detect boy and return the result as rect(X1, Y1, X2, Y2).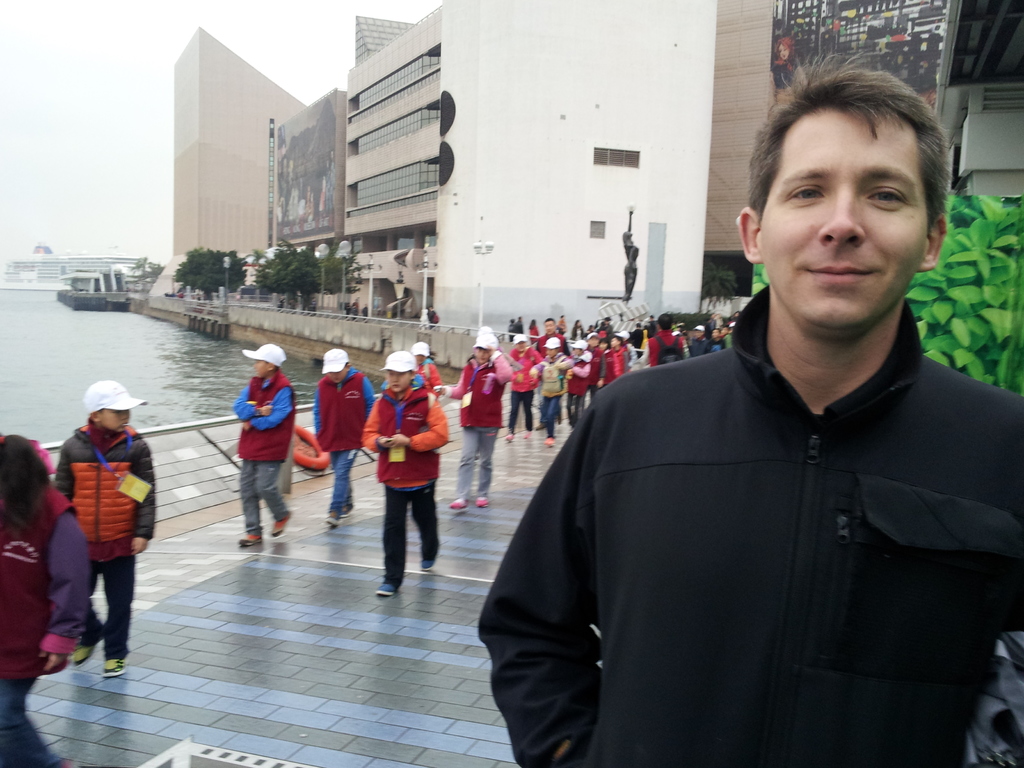
rect(232, 343, 294, 547).
